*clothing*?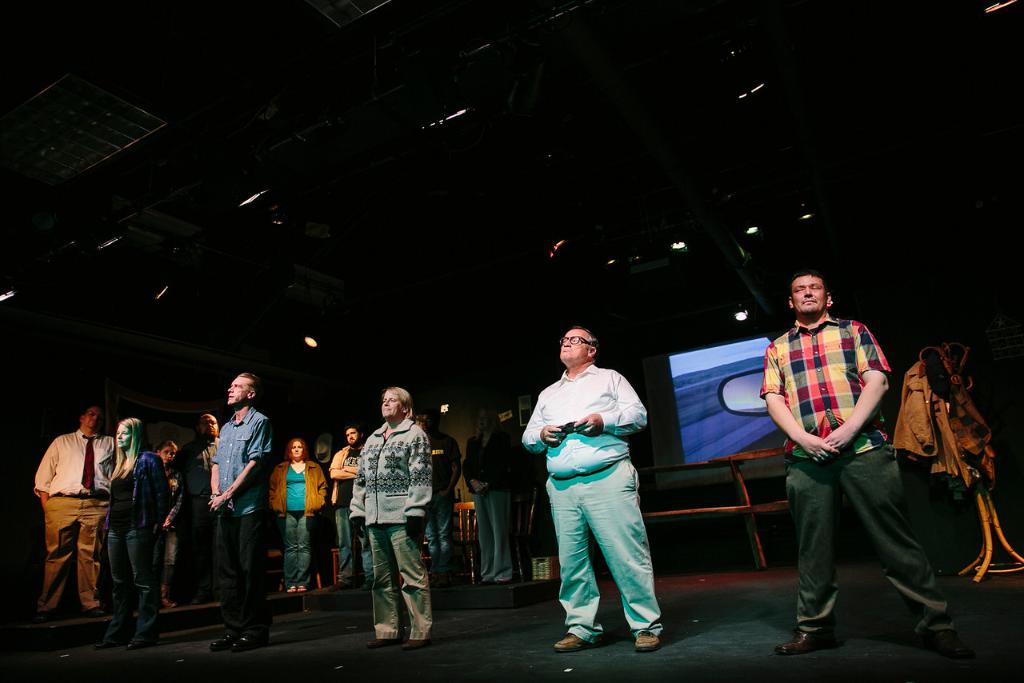
458,419,526,585
